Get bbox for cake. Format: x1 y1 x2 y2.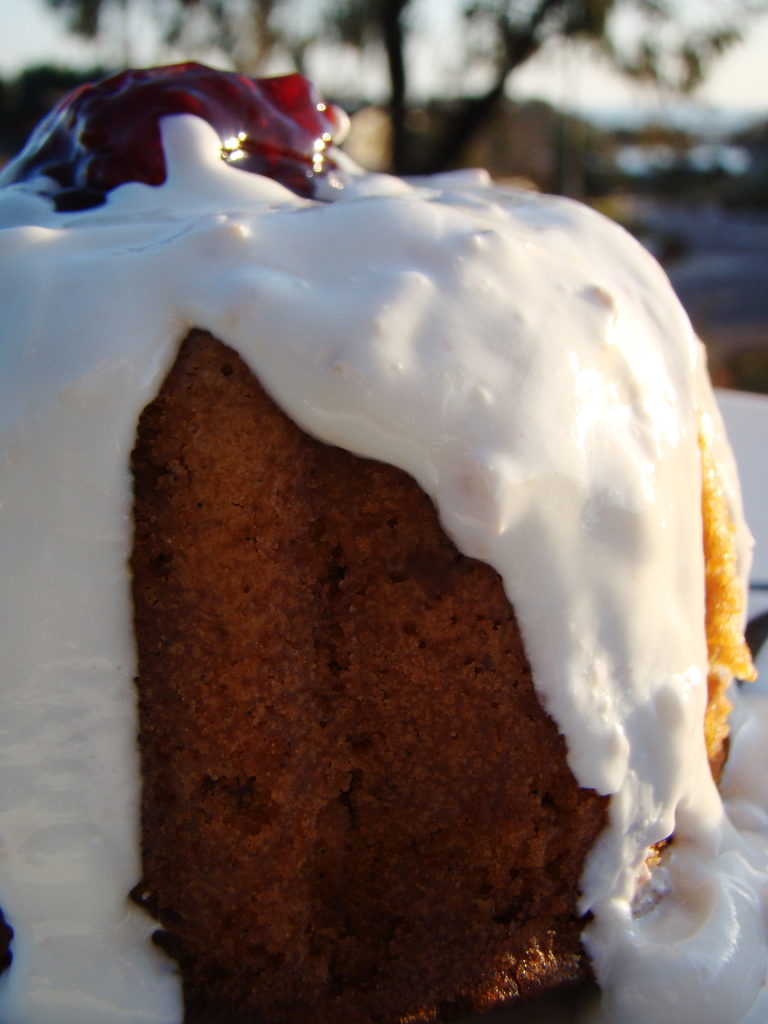
0 55 764 1021.
